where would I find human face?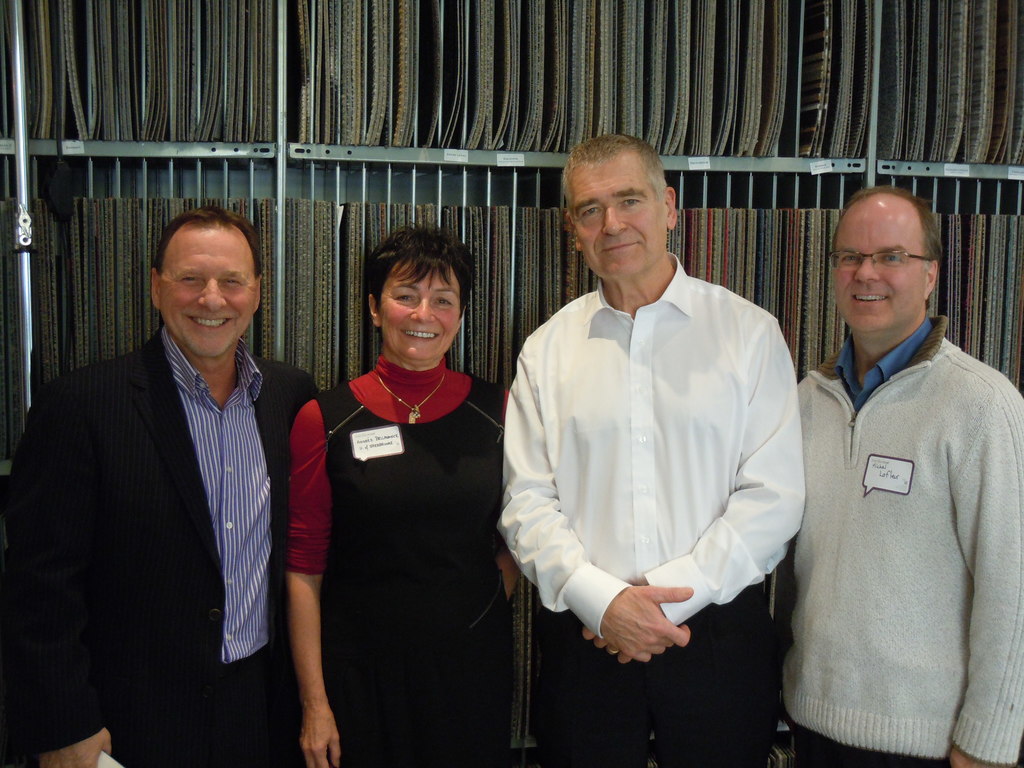
At box=[833, 203, 934, 330].
